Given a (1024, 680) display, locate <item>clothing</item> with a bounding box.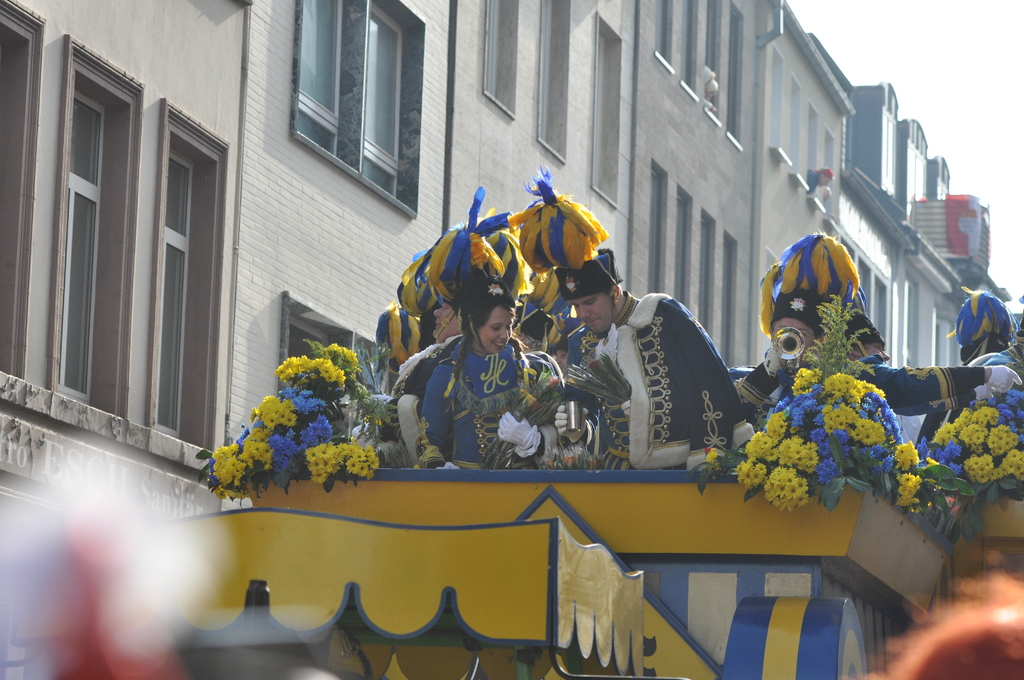
Located: 393/343/557/481.
